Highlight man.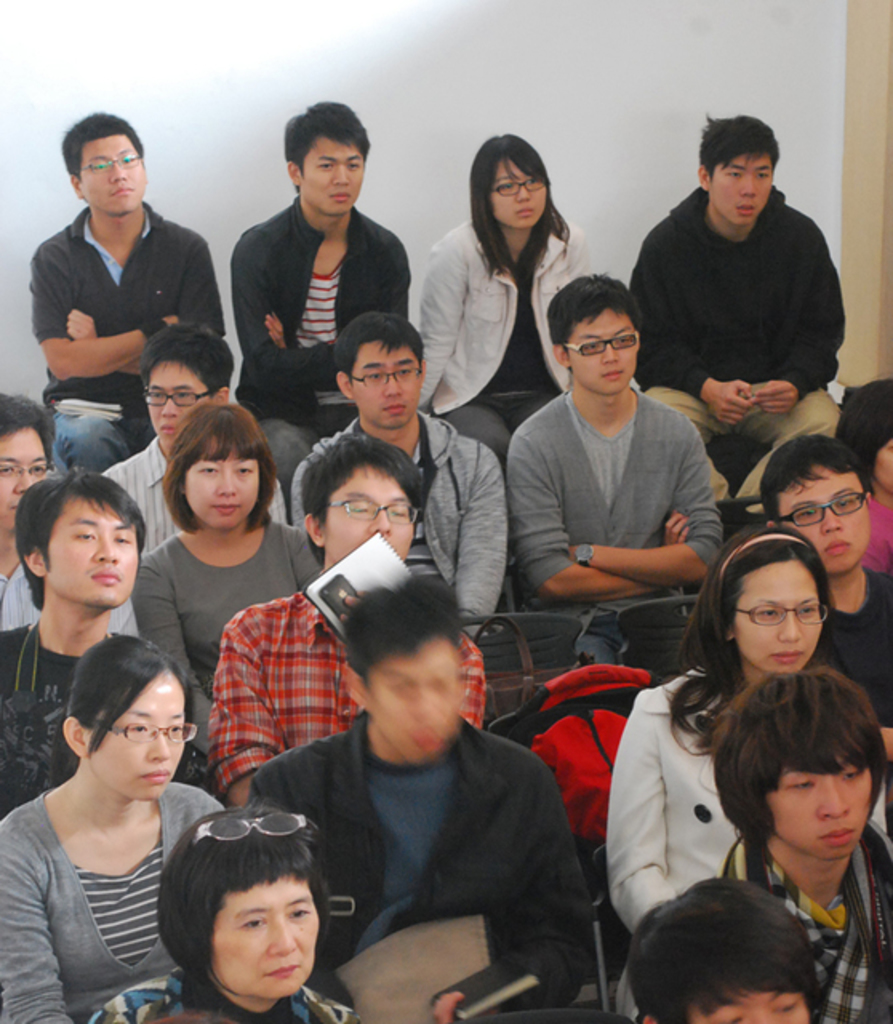
Highlighted region: (627,118,847,514).
